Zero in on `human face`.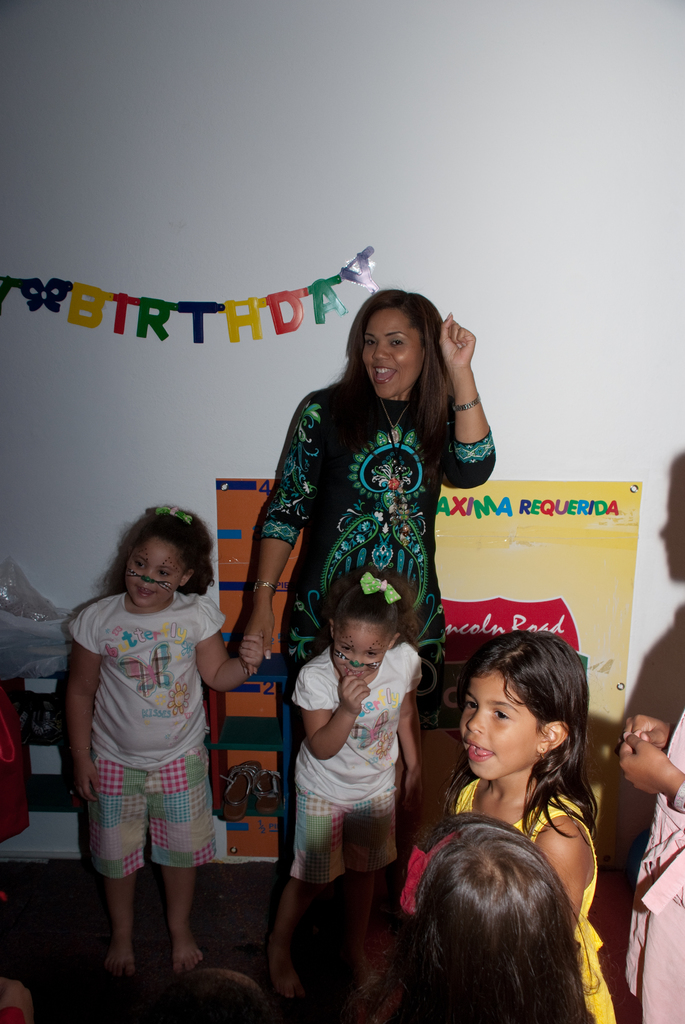
Zeroed in: (left=461, top=668, right=540, bottom=783).
